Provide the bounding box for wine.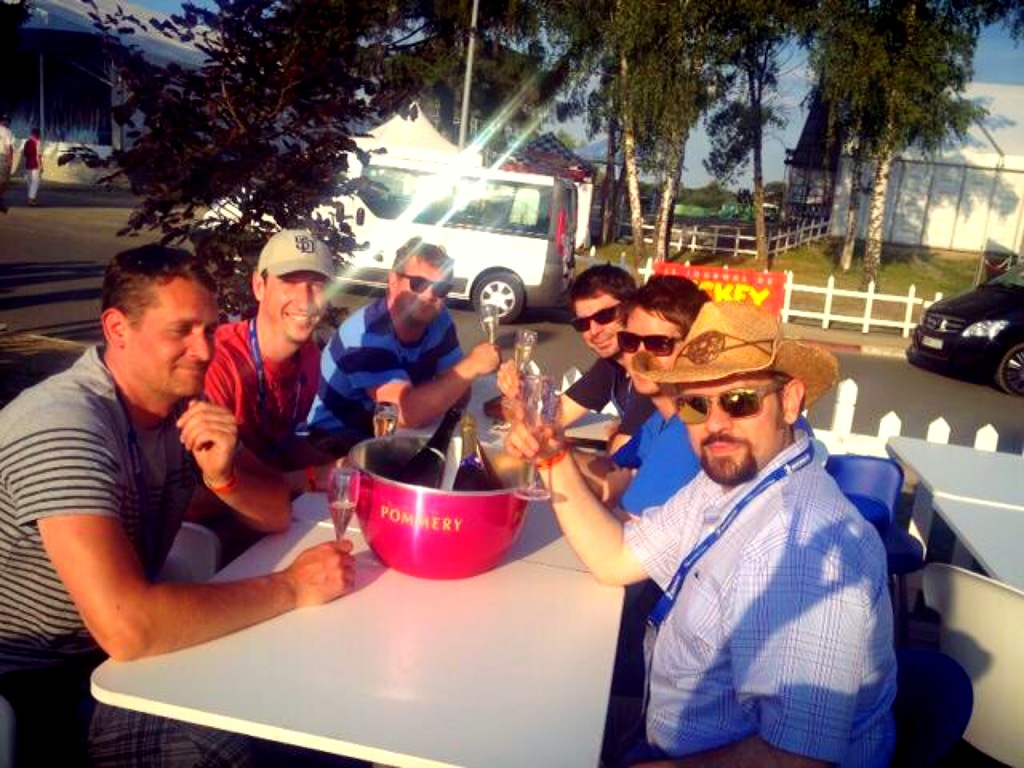
(left=452, top=415, right=497, bottom=489).
